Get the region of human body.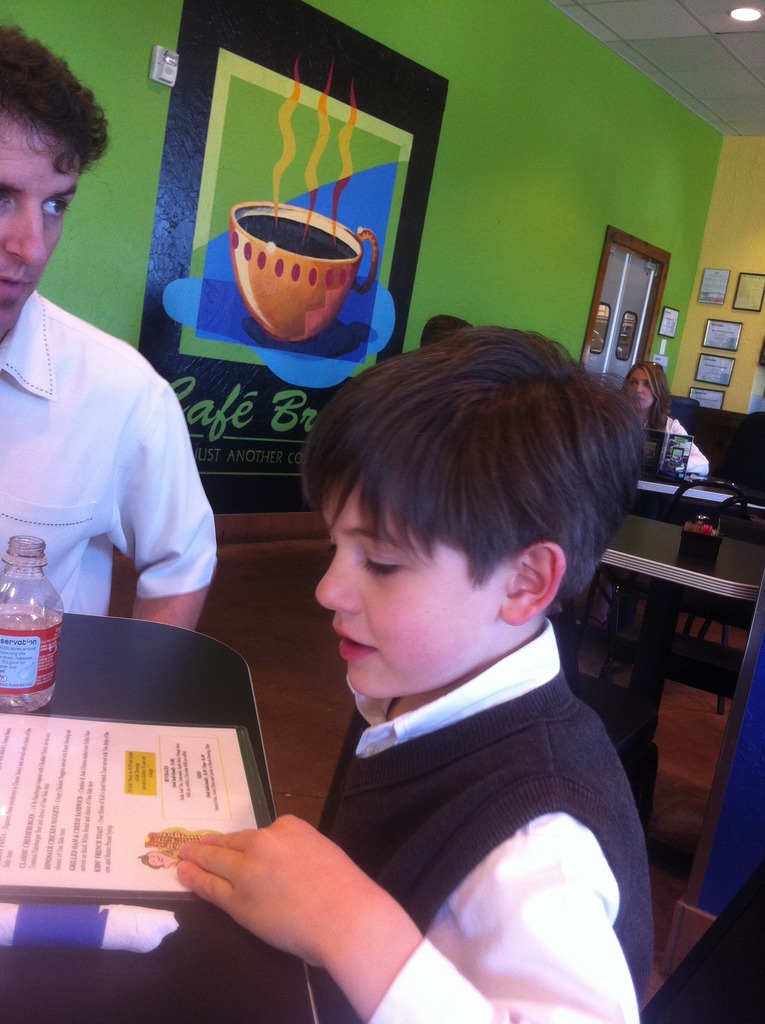
[x1=168, y1=332, x2=666, y2=1023].
